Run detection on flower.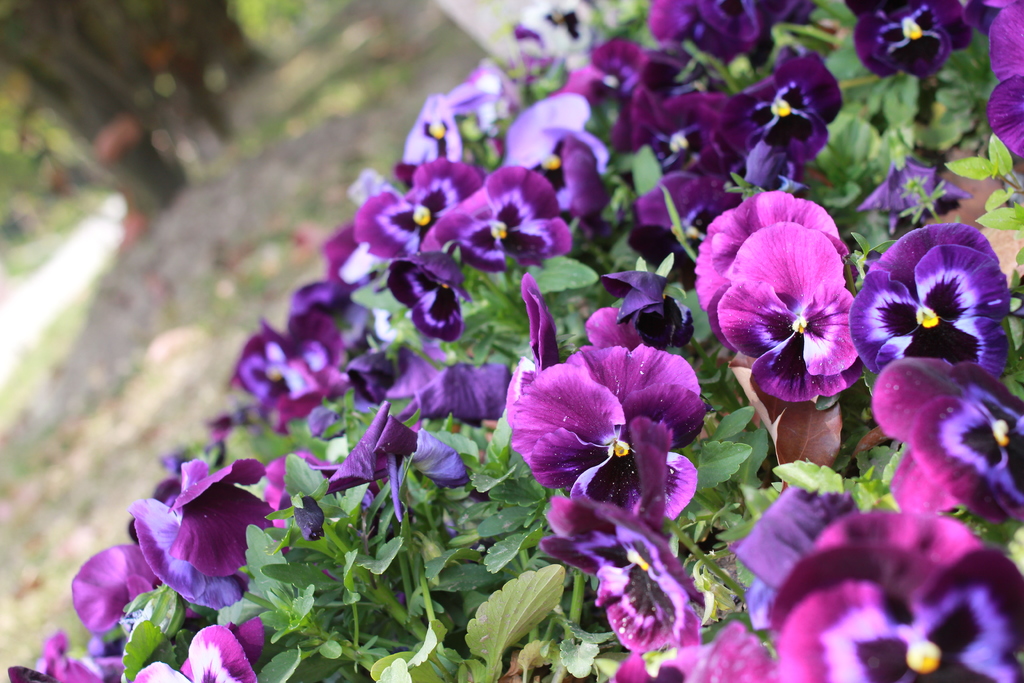
Result: {"x1": 709, "y1": 189, "x2": 878, "y2": 407}.
